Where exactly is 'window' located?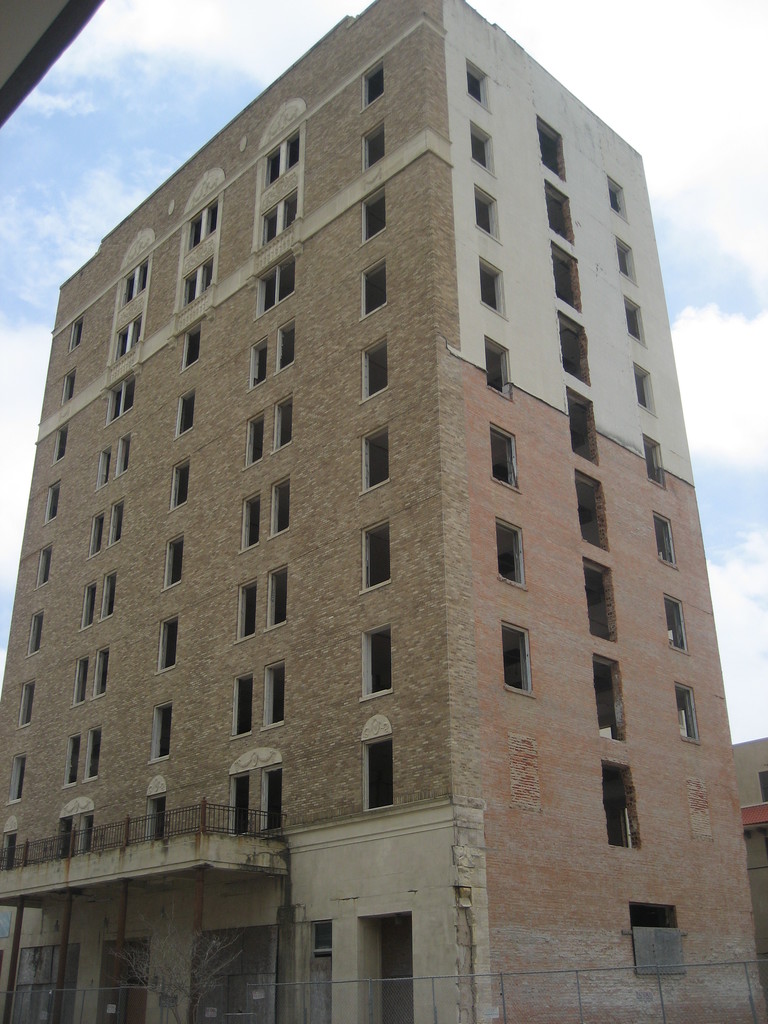
Its bounding box is [x1=359, y1=189, x2=385, y2=247].
